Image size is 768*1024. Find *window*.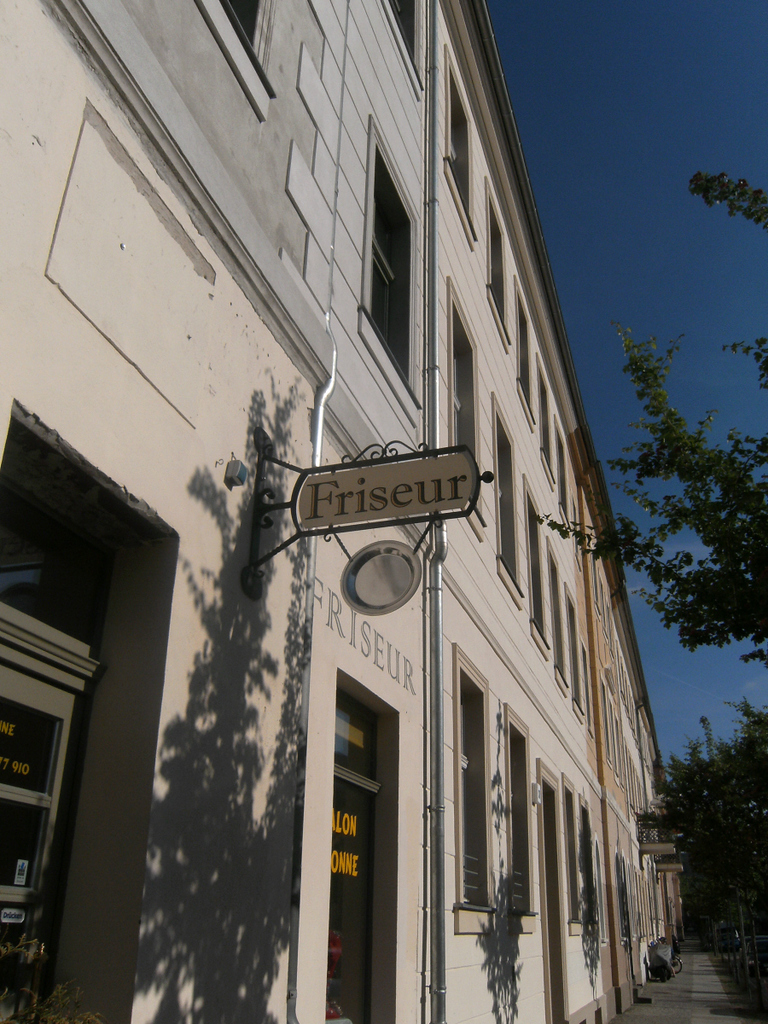
(191, 0, 279, 127).
